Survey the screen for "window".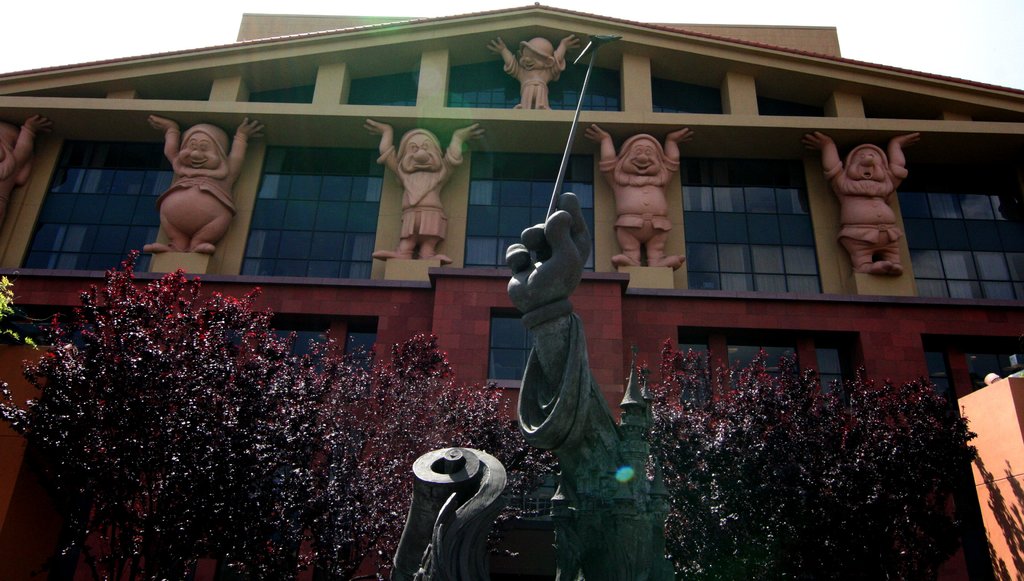
Survey found: <bbox>463, 146, 596, 271</bbox>.
